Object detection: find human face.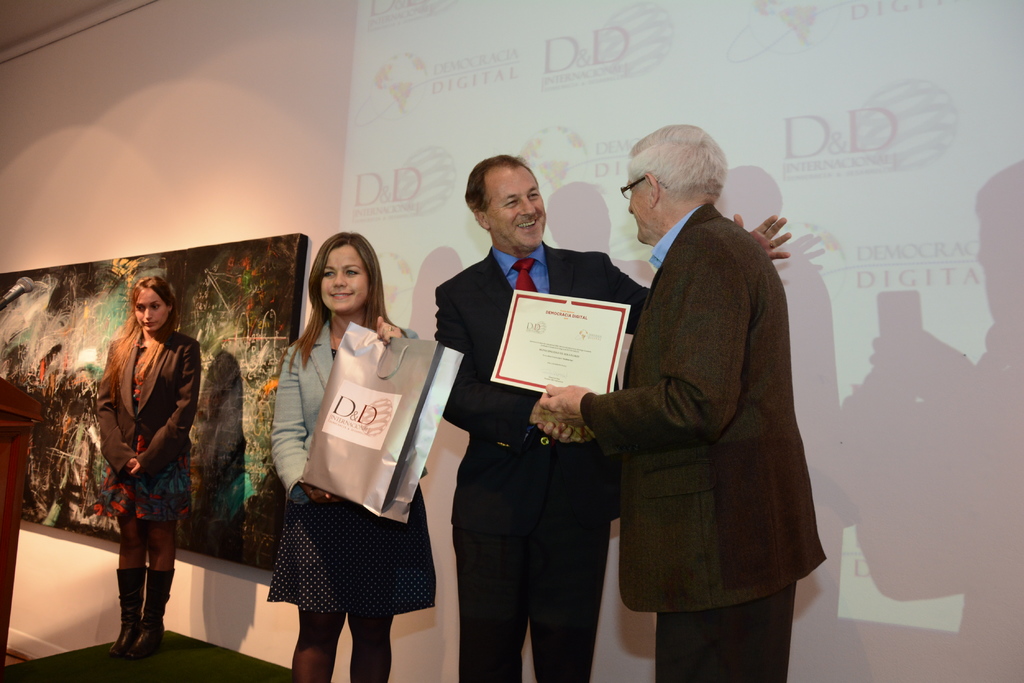
(628,180,658,242).
